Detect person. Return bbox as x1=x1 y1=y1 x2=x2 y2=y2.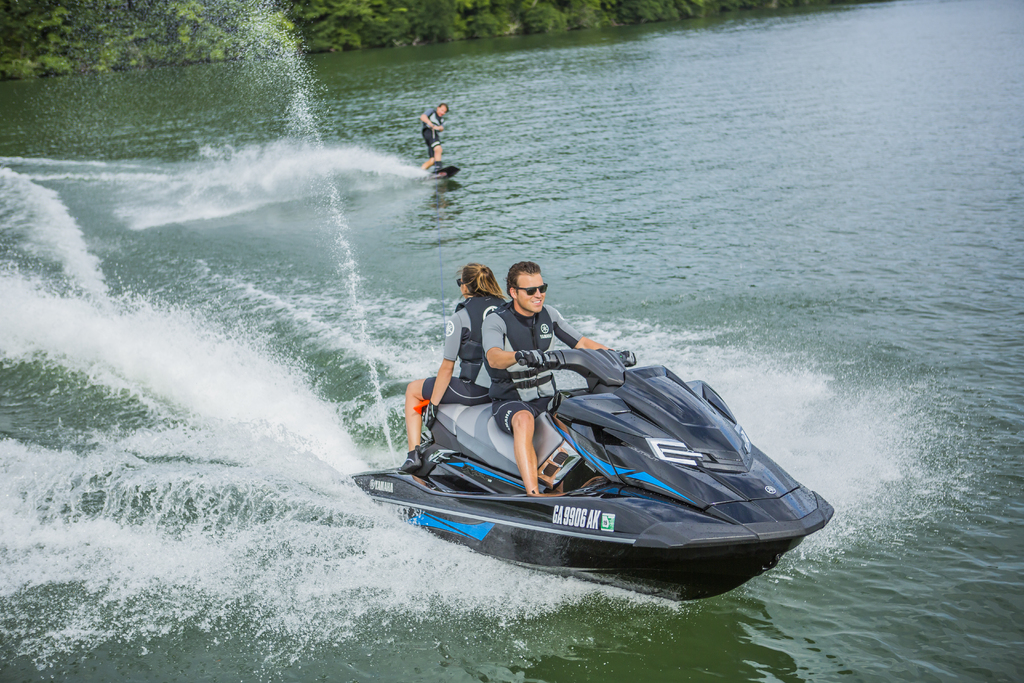
x1=403 y1=93 x2=456 y2=175.
